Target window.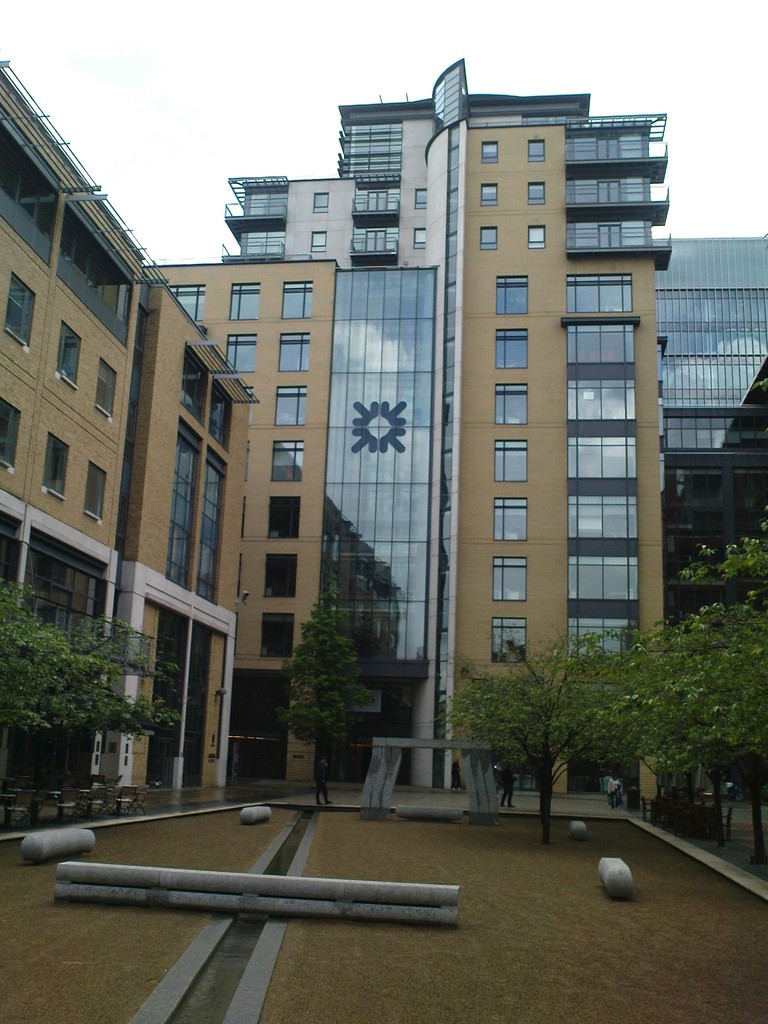
Target region: (x1=41, y1=428, x2=72, y2=500).
